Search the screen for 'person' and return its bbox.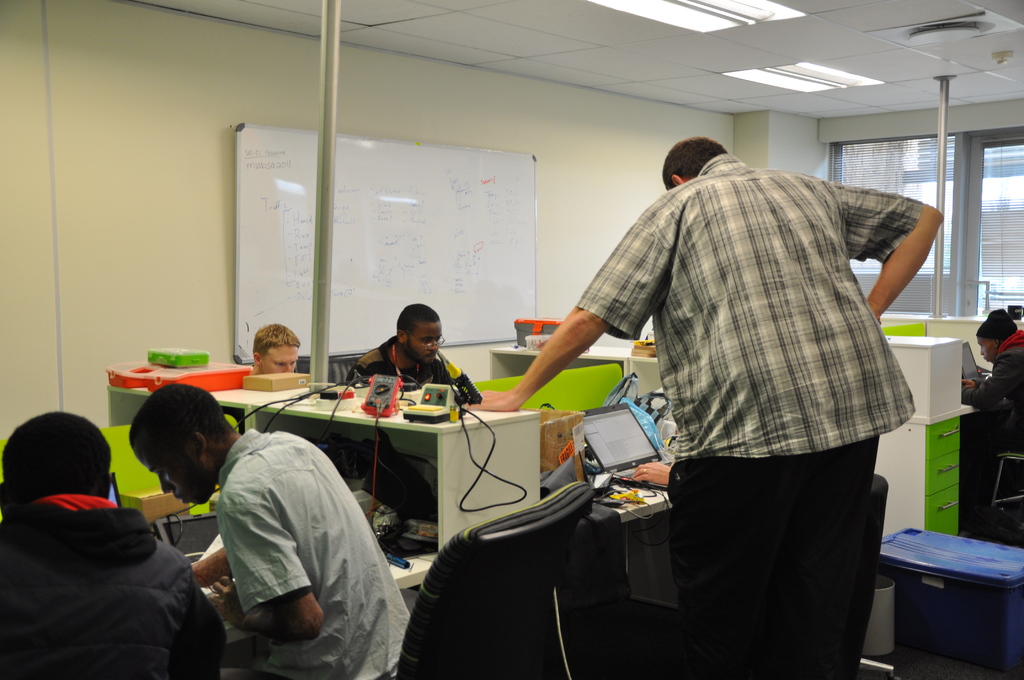
Found: left=501, top=104, right=932, bottom=660.
